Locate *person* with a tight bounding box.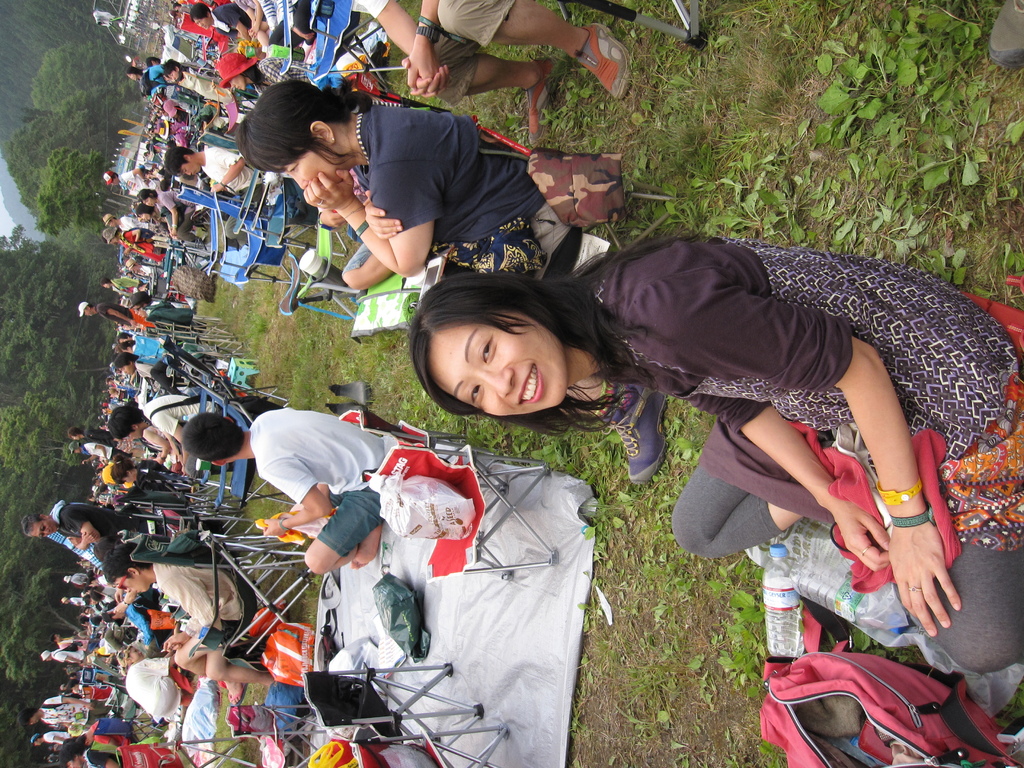
[x1=28, y1=728, x2=86, y2=757].
